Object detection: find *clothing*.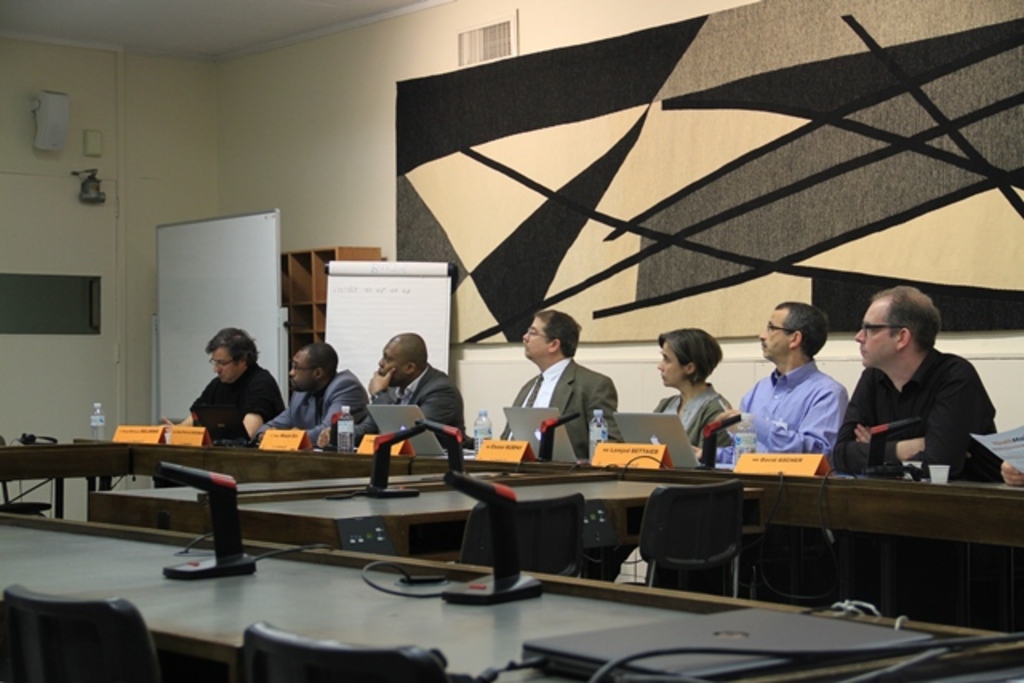
x1=712, y1=358, x2=848, y2=465.
